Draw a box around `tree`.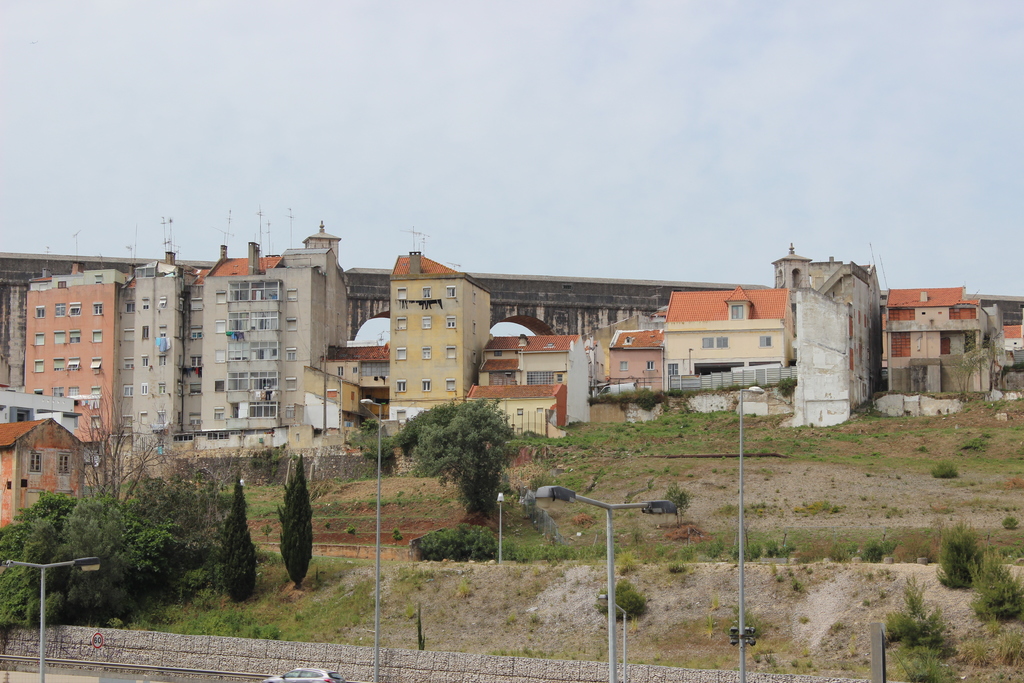
219 477 254 605.
